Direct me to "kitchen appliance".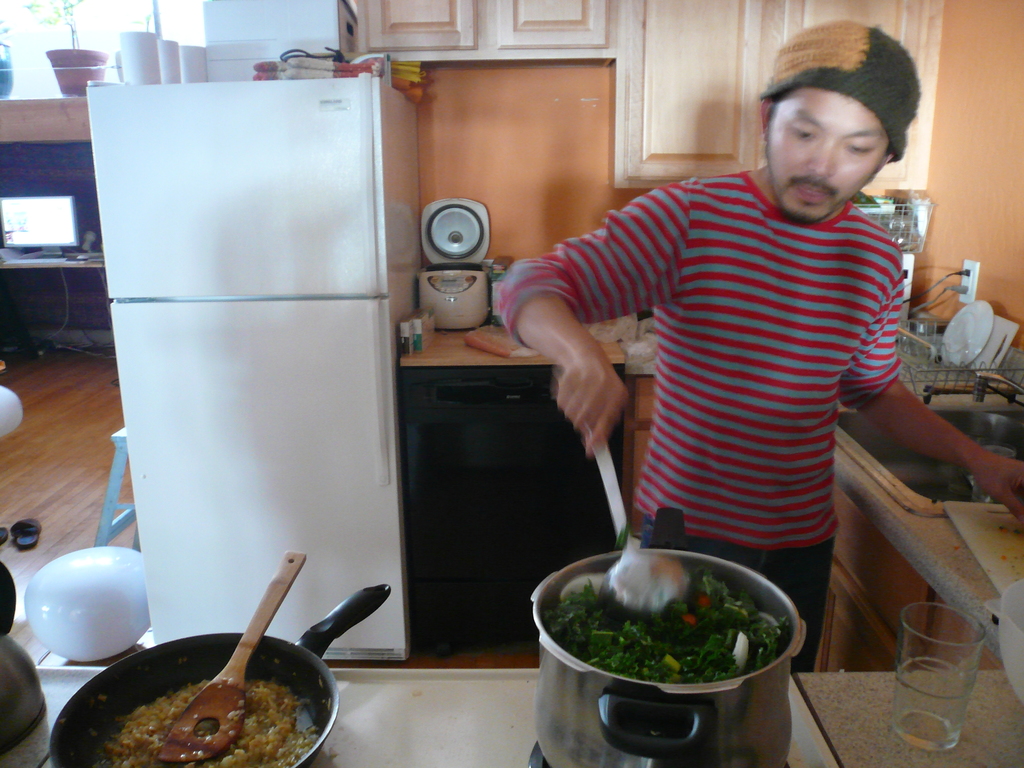
Direction: box(88, 76, 417, 663).
